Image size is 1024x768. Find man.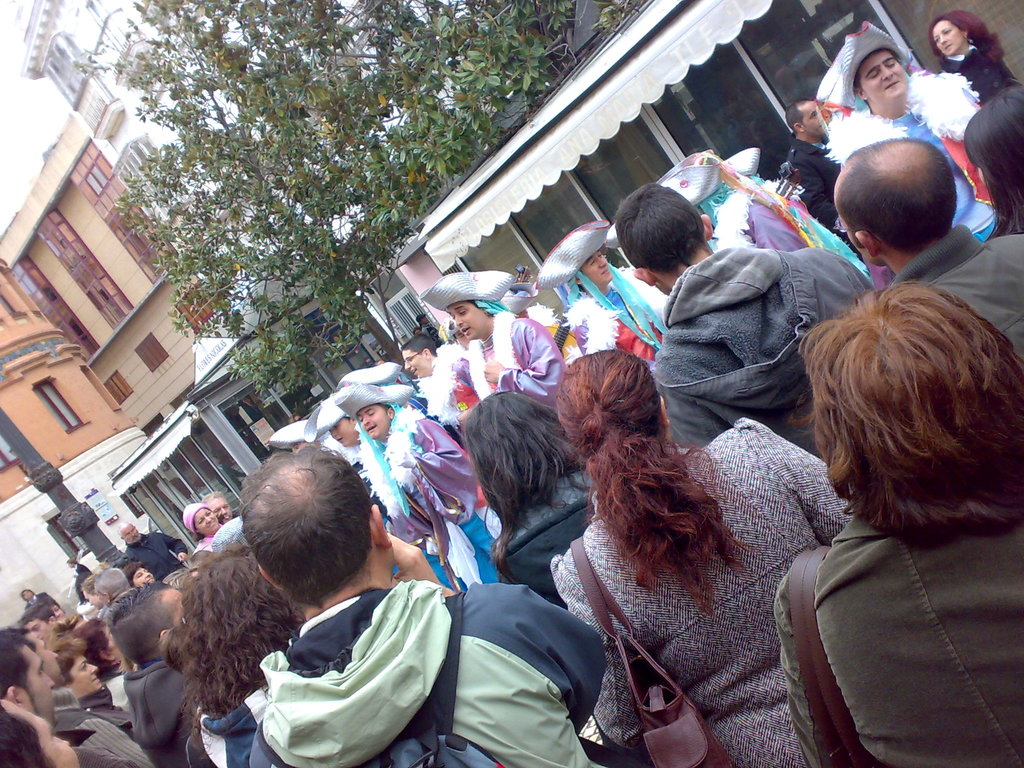
x1=360, y1=384, x2=483, y2=596.
